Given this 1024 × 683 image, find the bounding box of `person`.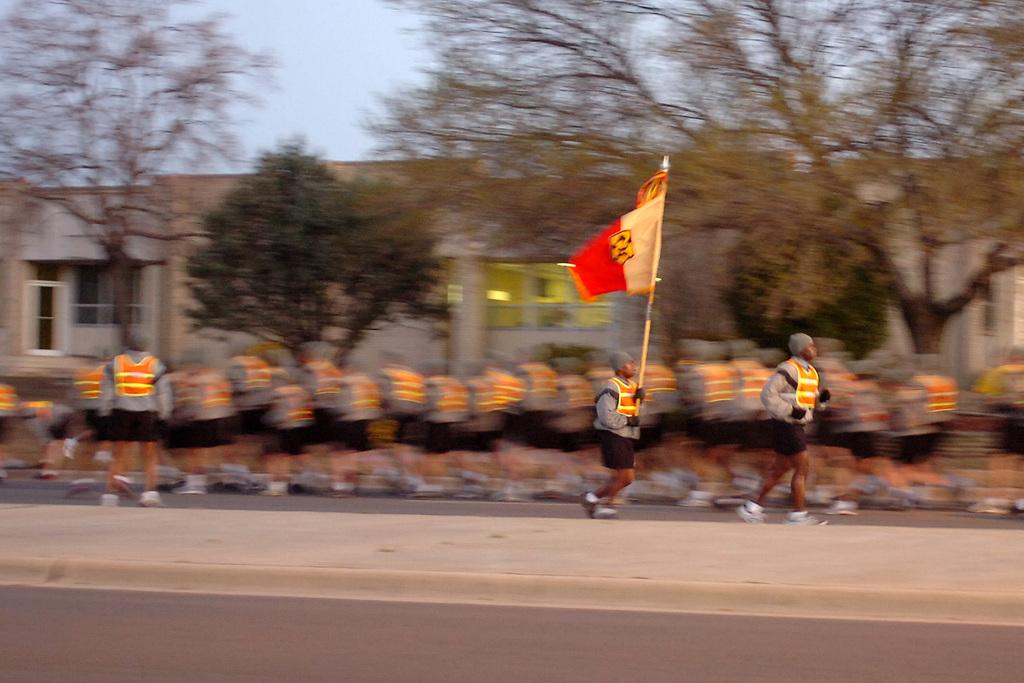
rect(765, 321, 838, 514).
